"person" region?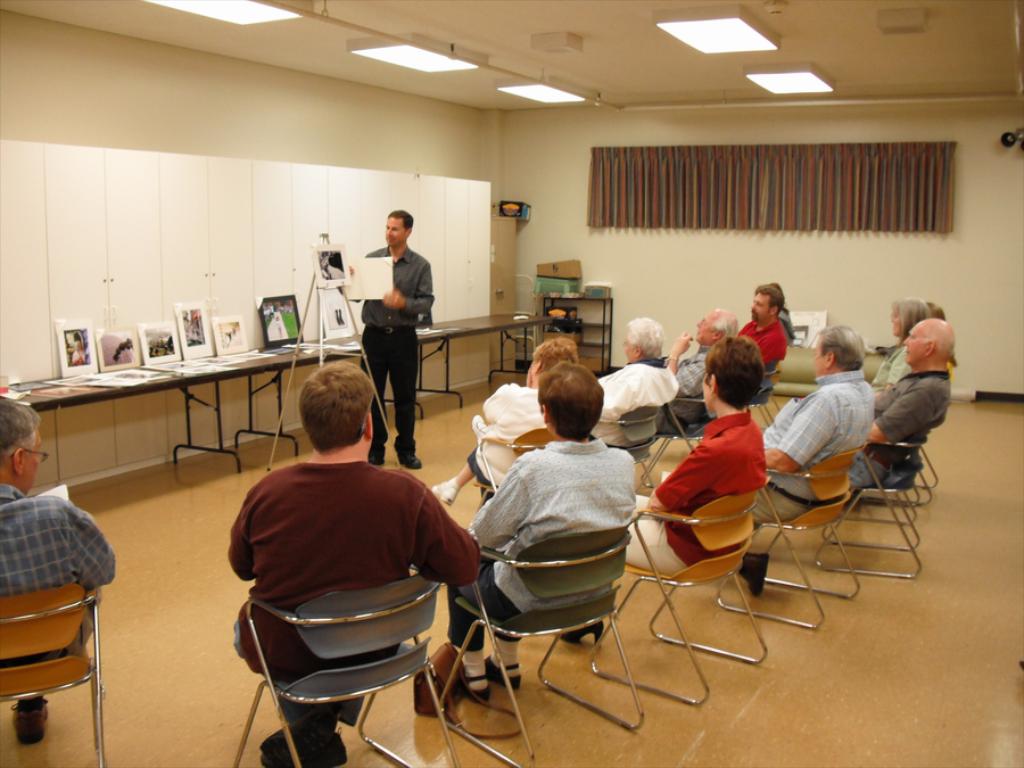
pyautogui.locateOnScreen(232, 362, 480, 767)
